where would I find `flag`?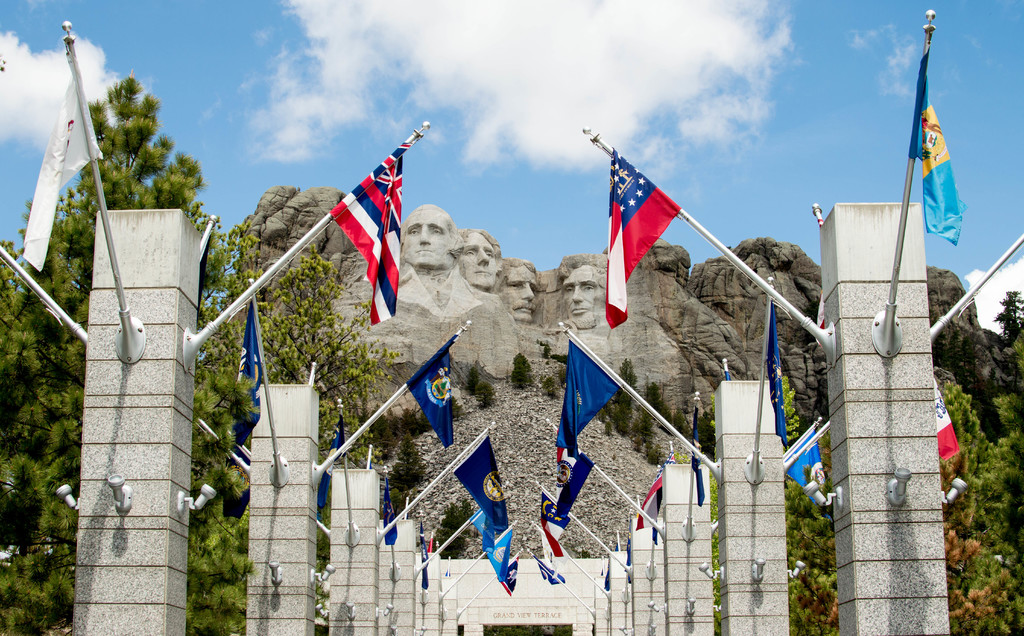
At left=912, top=27, right=959, bottom=252.
